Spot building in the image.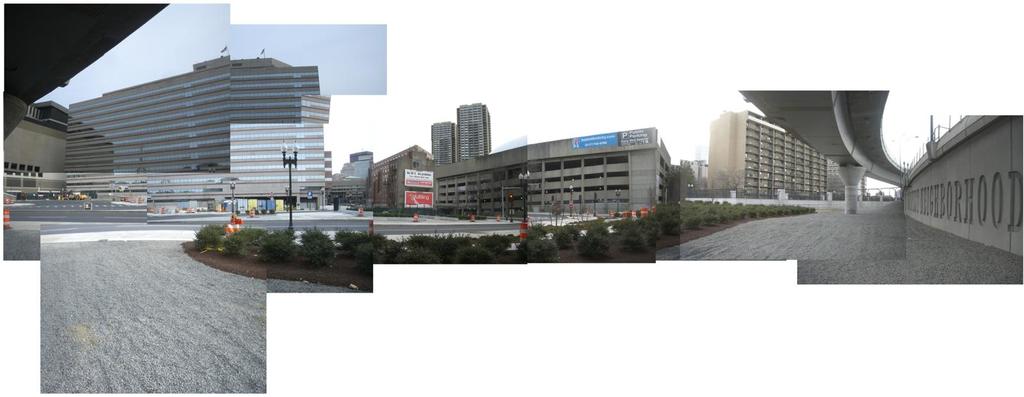
building found at Rect(709, 107, 829, 201).
